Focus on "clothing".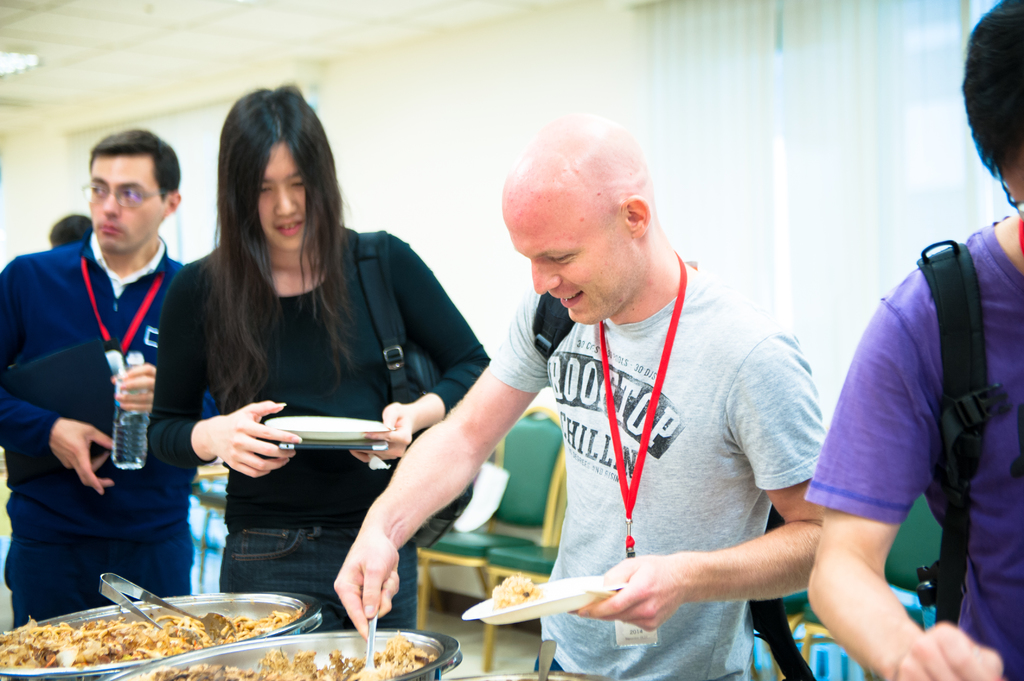
Focused at Rect(817, 218, 1023, 680).
